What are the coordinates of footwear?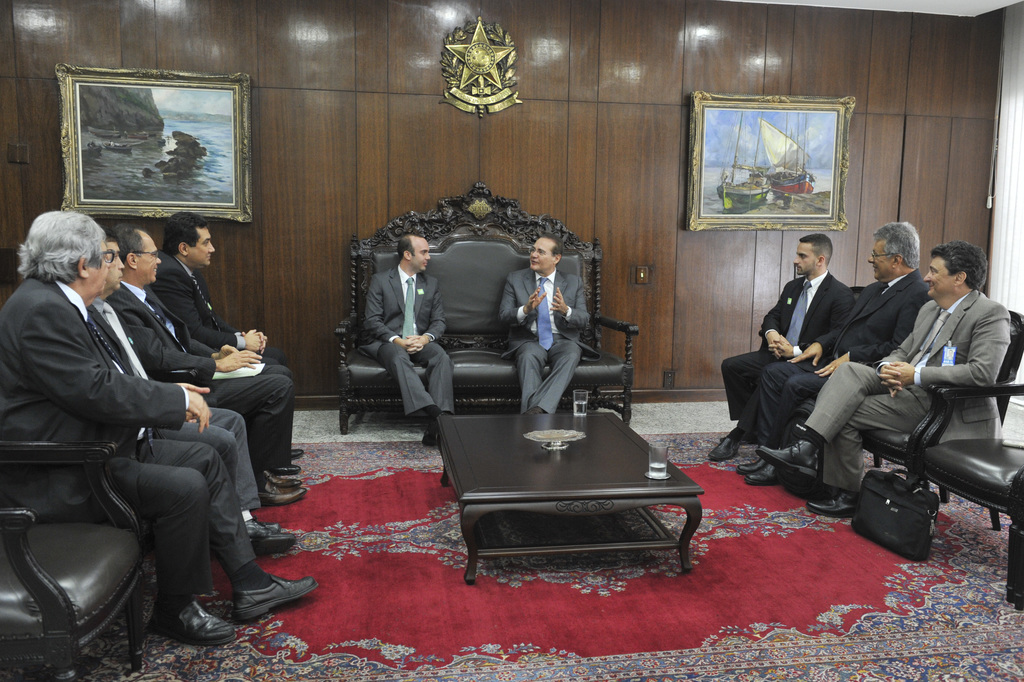
[270,463,300,478].
